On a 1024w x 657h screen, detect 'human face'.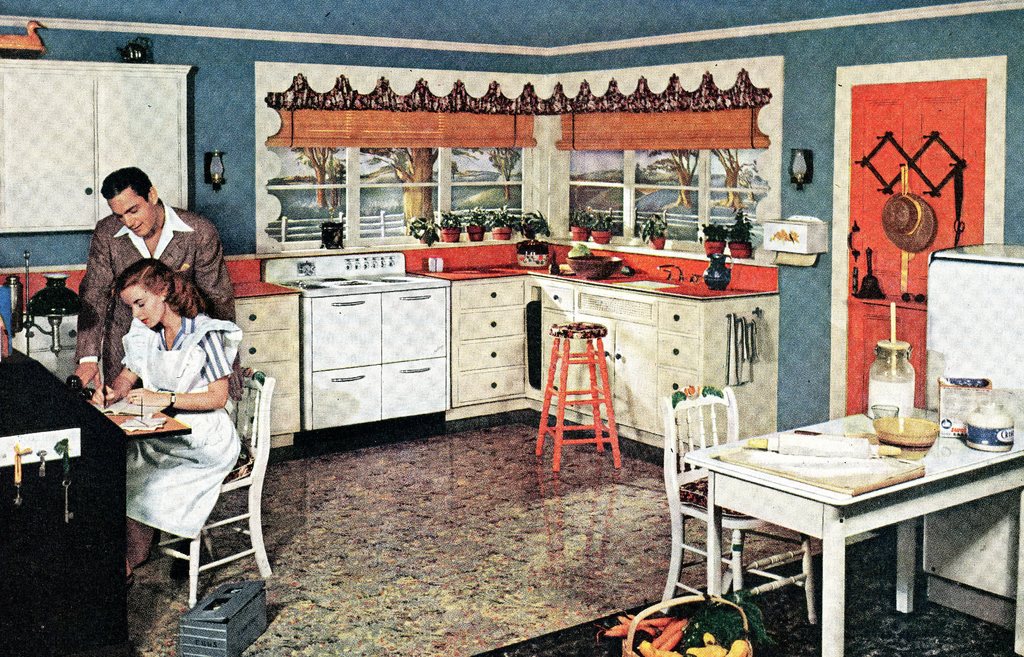
108, 190, 155, 239.
